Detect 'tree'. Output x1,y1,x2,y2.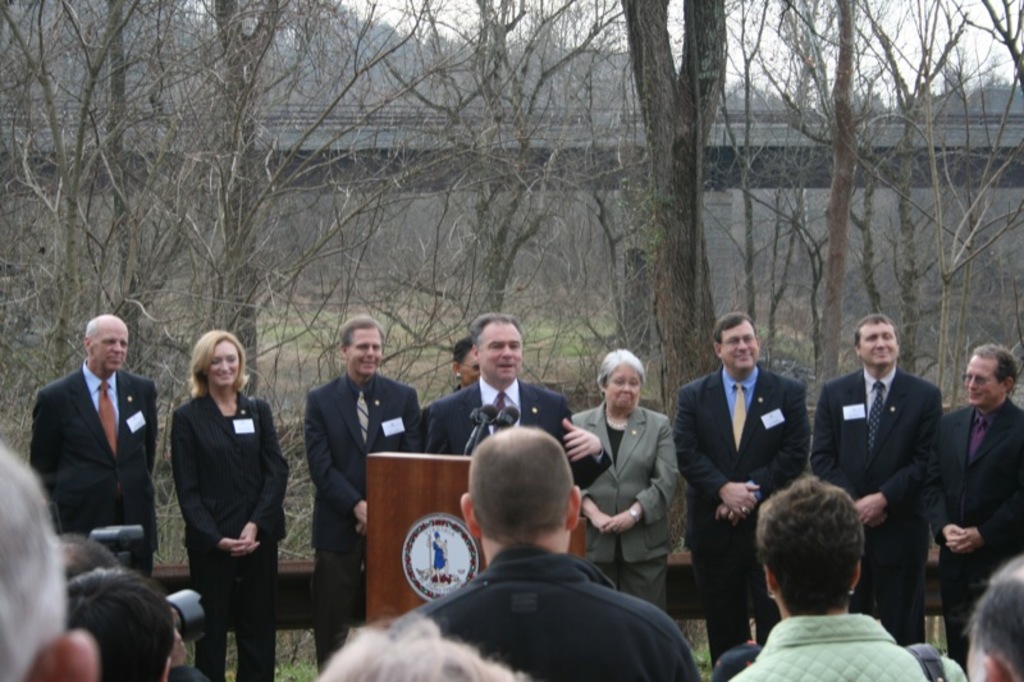
567,0,794,431.
